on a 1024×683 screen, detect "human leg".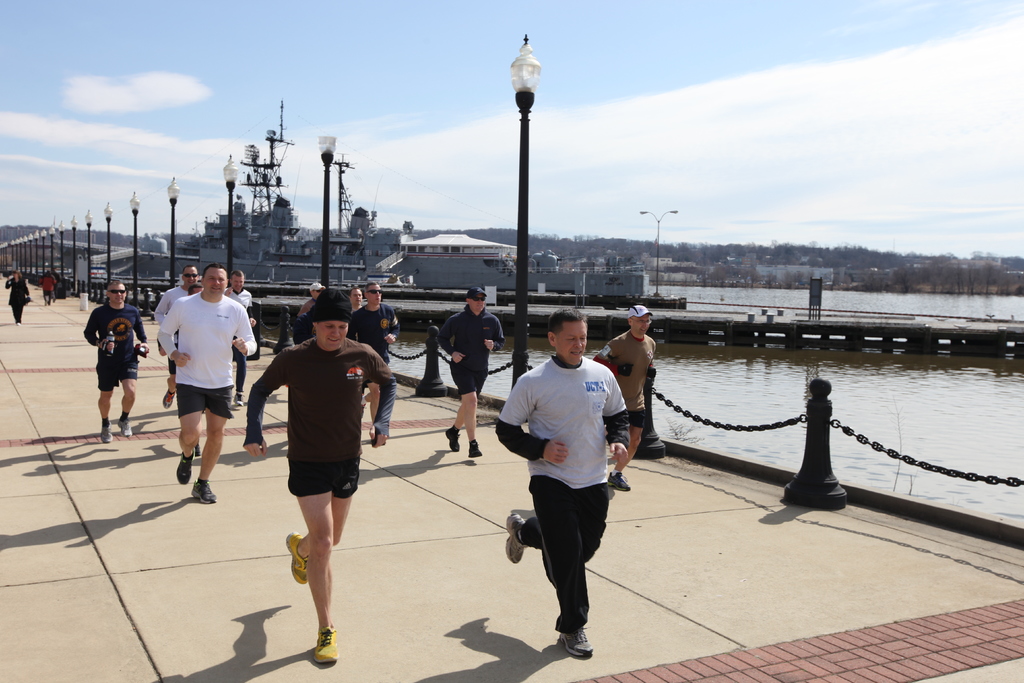
{"x1": 522, "y1": 477, "x2": 596, "y2": 658}.
